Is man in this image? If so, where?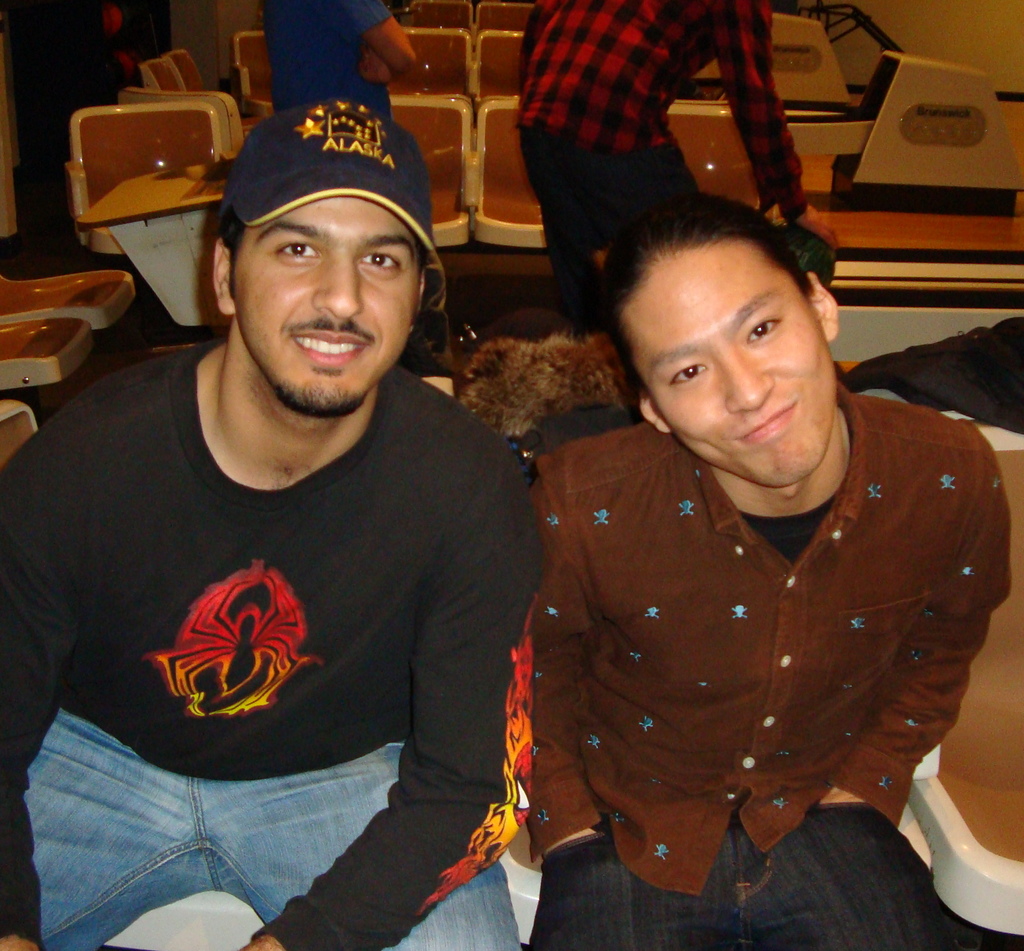
Yes, at bbox(253, 0, 429, 121).
